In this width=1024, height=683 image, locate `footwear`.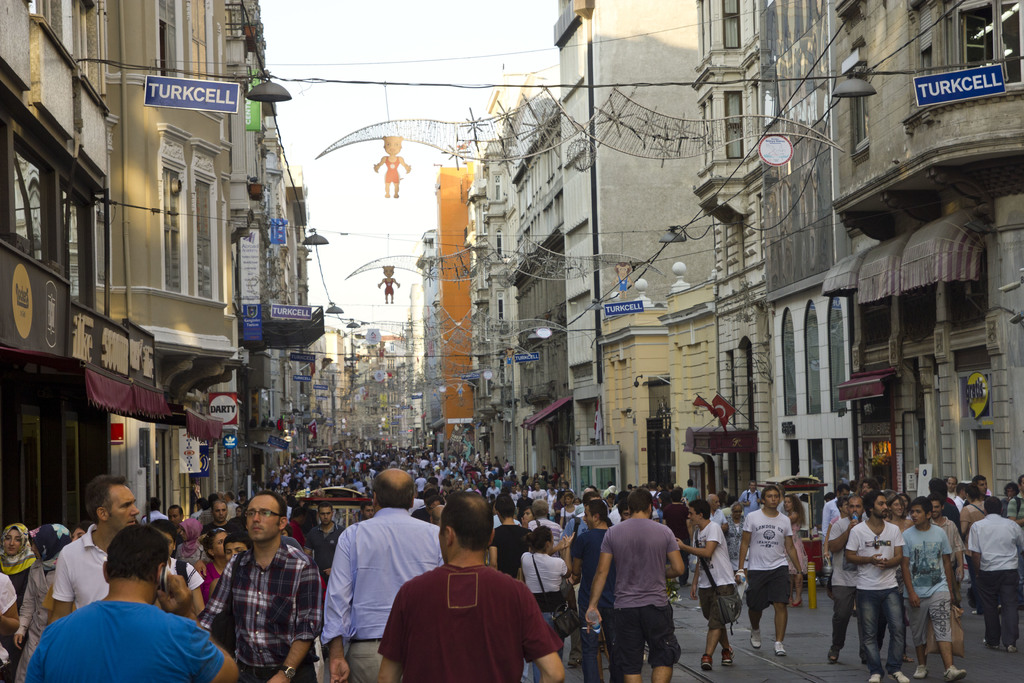
Bounding box: [913, 664, 931, 678].
